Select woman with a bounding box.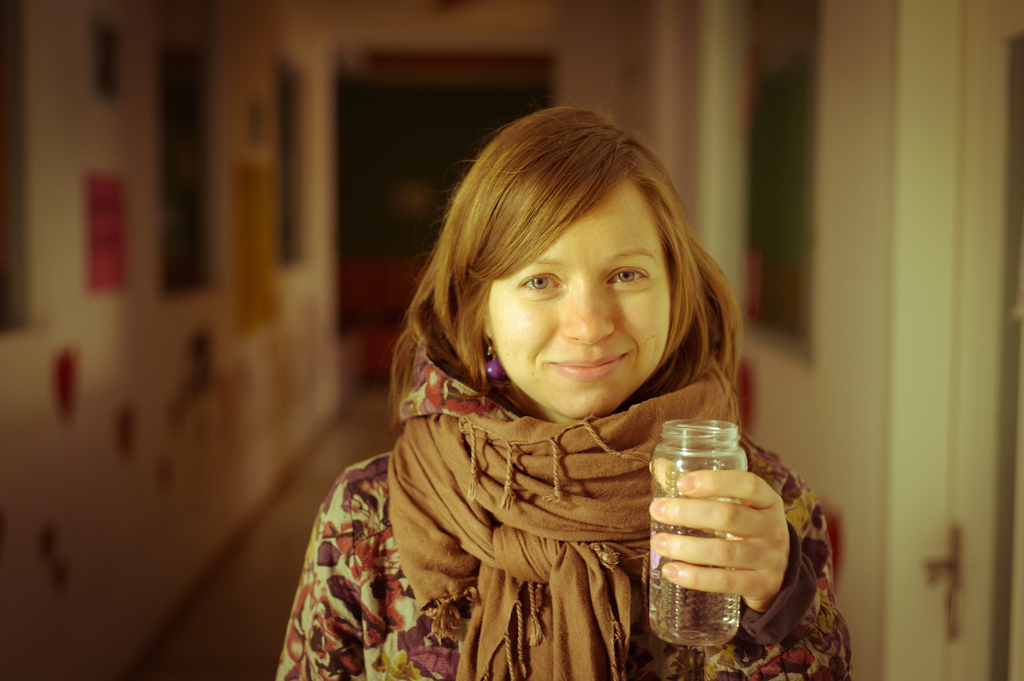
(left=257, top=126, right=805, bottom=676).
